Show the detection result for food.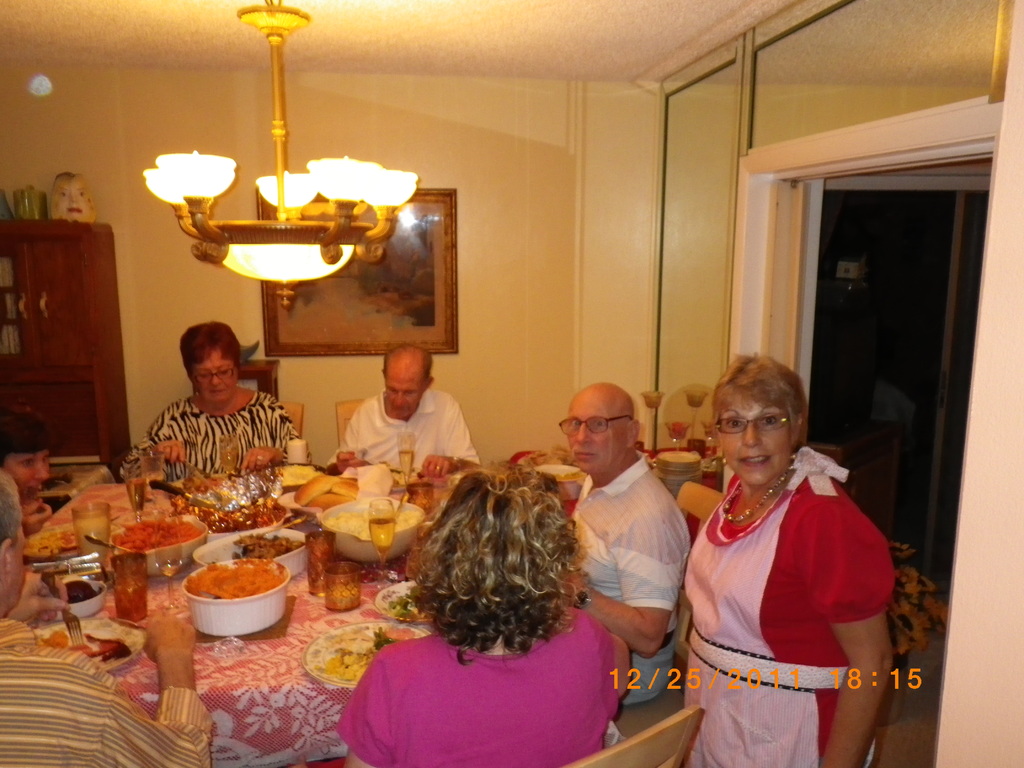
bbox=(328, 477, 370, 506).
